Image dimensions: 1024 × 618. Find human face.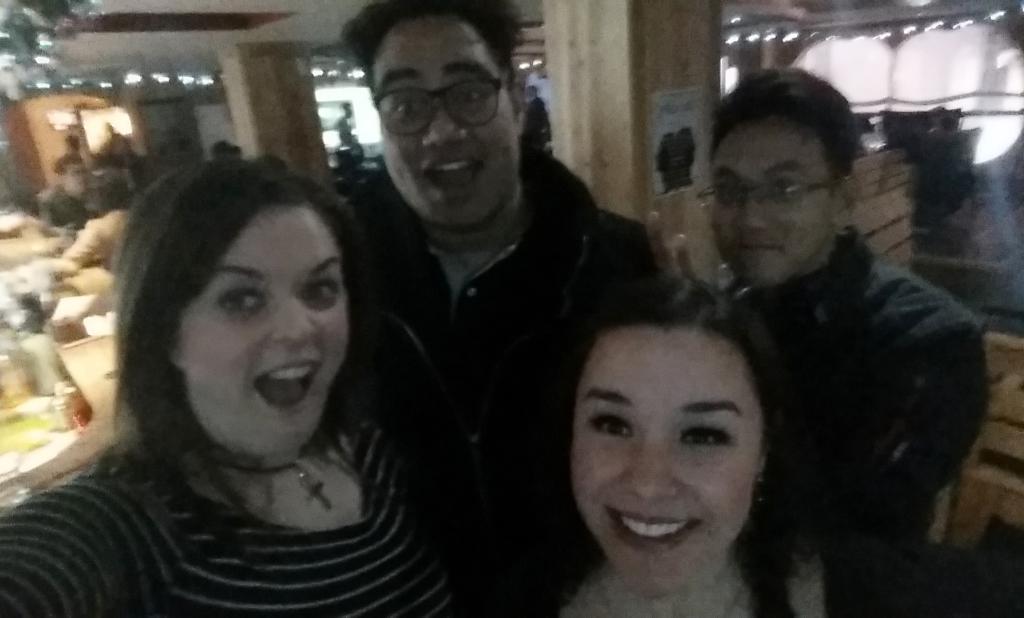
box(572, 332, 760, 595).
